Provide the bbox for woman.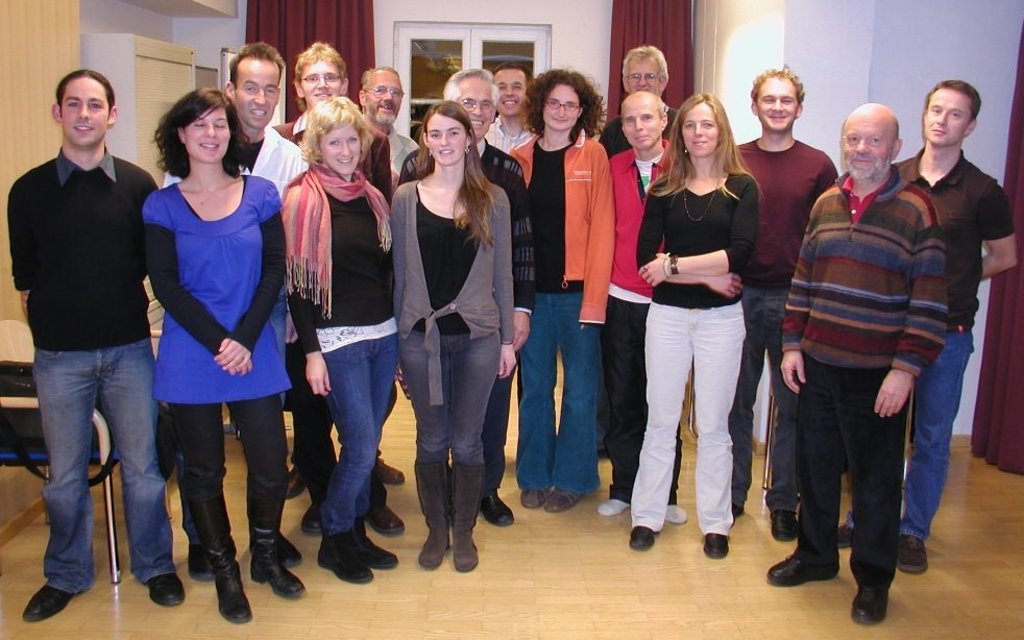
630,92,765,564.
